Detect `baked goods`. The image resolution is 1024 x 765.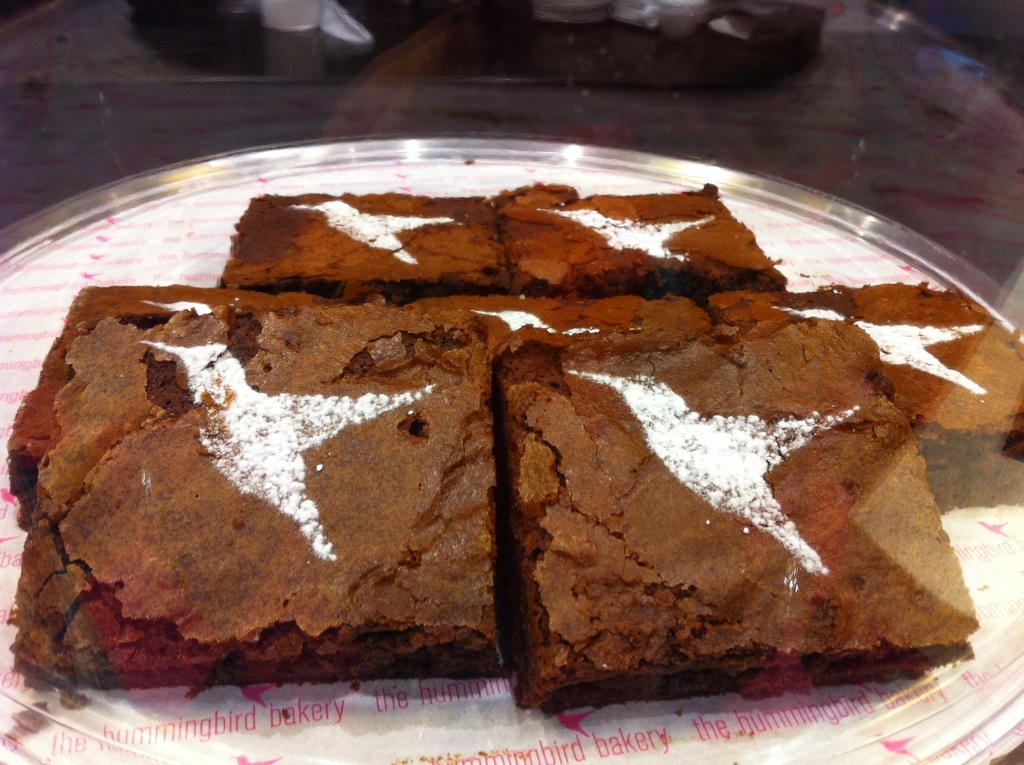
<box>15,188,1023,713</box>.
